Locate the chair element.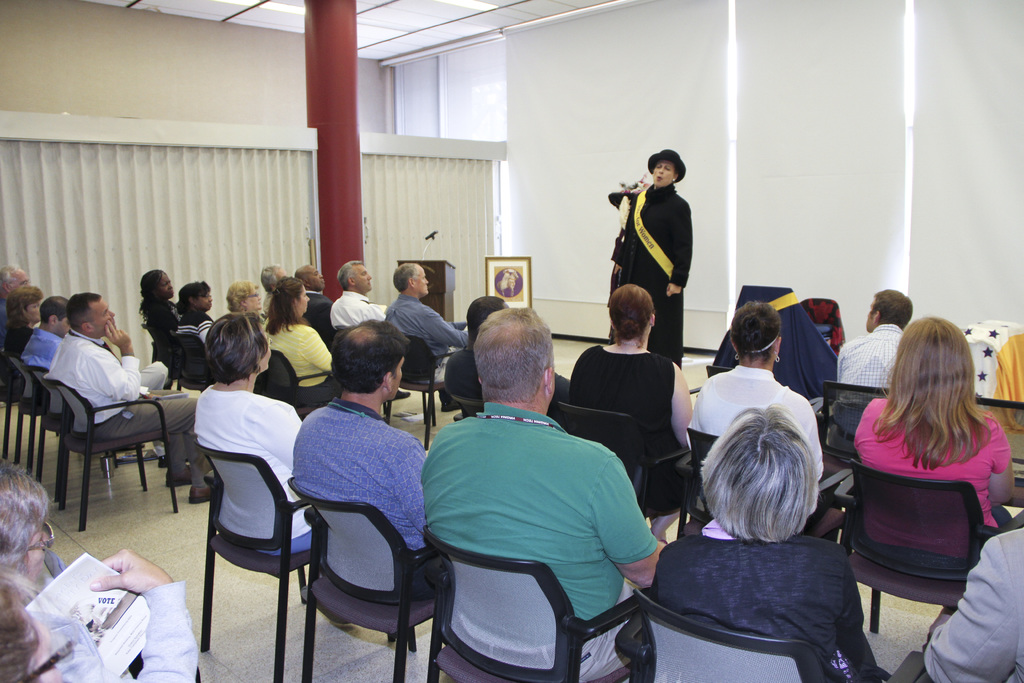
Element bbox: {"x1": 834, "y1": 453, "x2": 1023, "y2": 636}.
